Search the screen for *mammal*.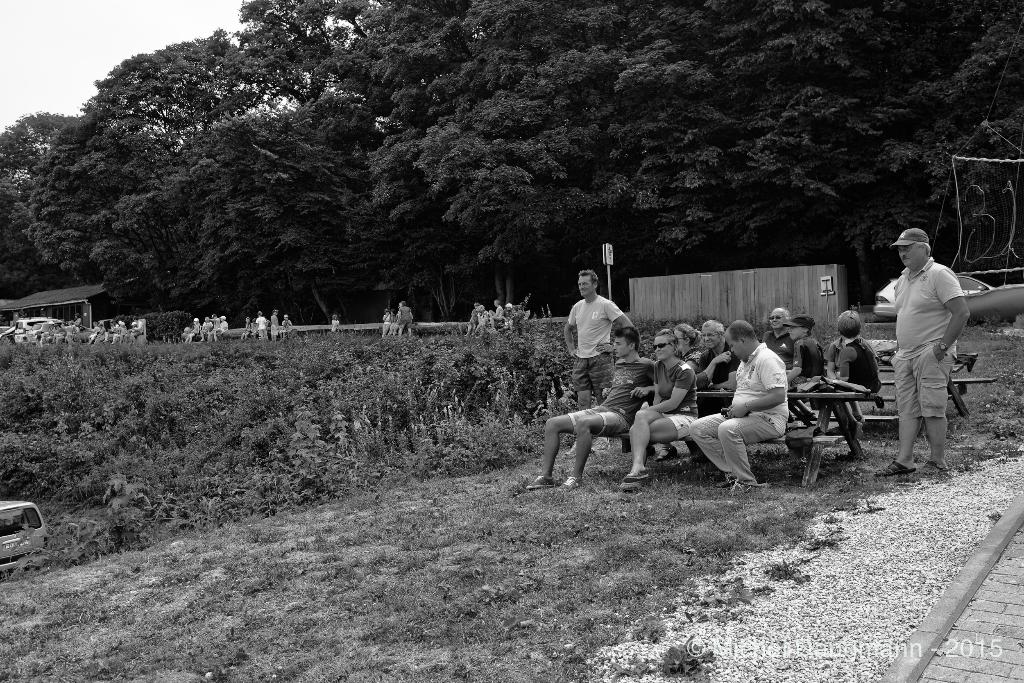
Found at [88,320,97,343].
